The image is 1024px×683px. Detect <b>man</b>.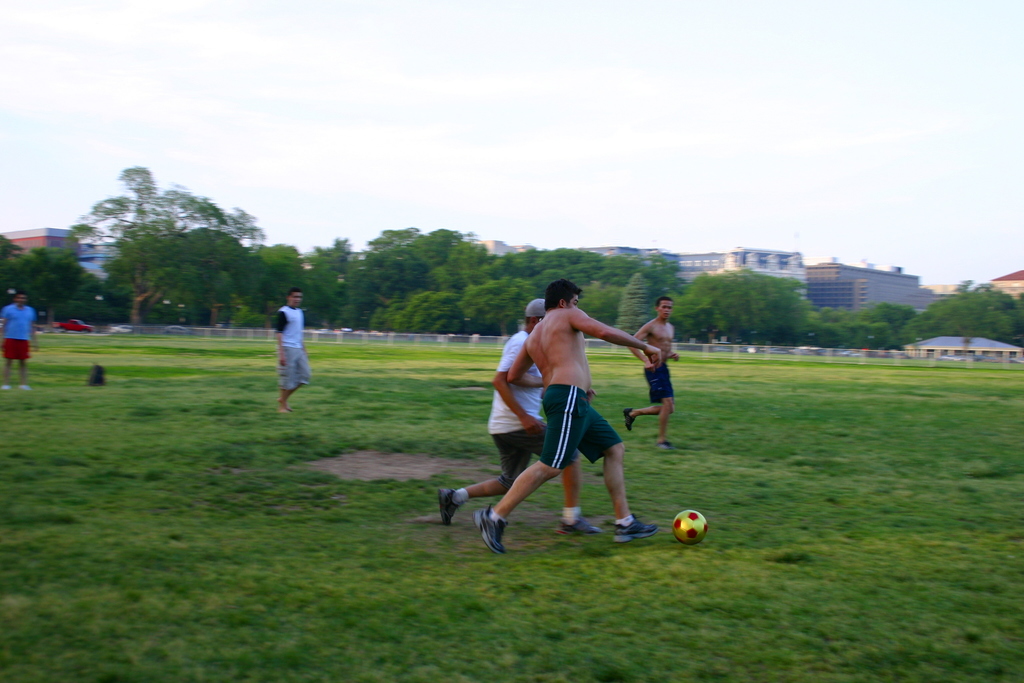
Detection: box(637, 293, 676, 463).
